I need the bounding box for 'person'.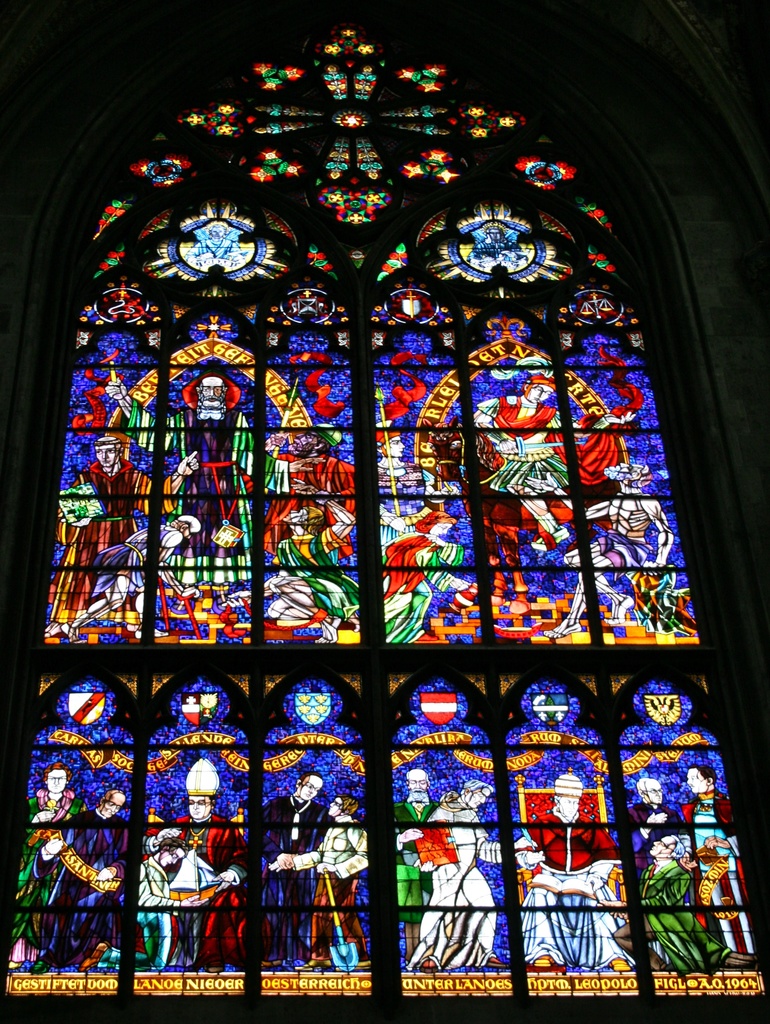
Here it is: l=3, t=750, r=74, b=972.
